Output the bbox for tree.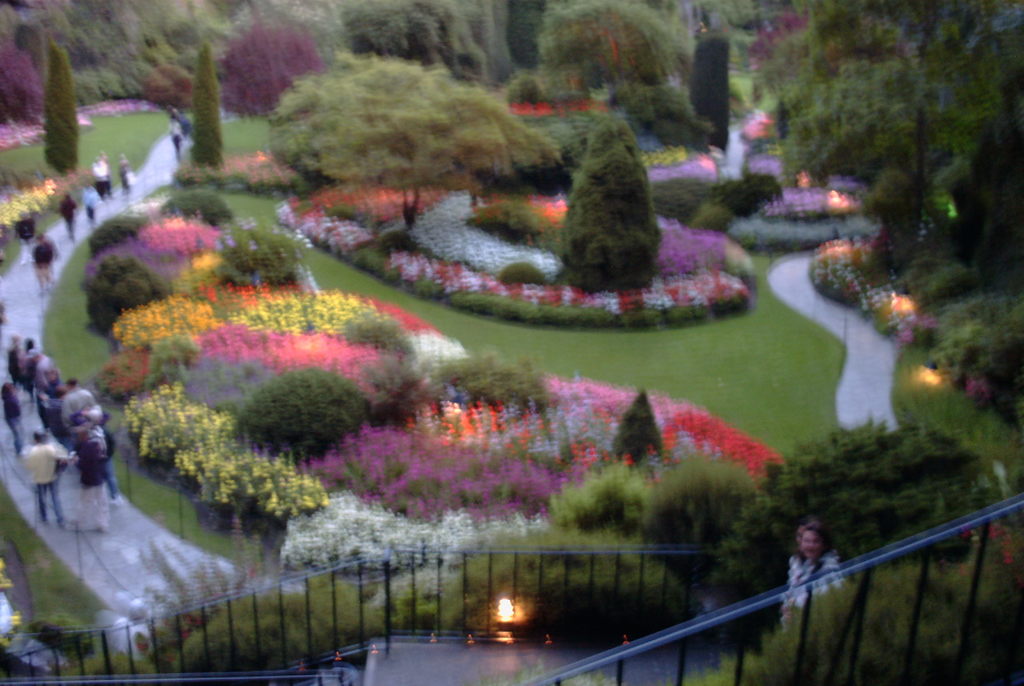
[left=186, top=35, right=229, bottom=179].
